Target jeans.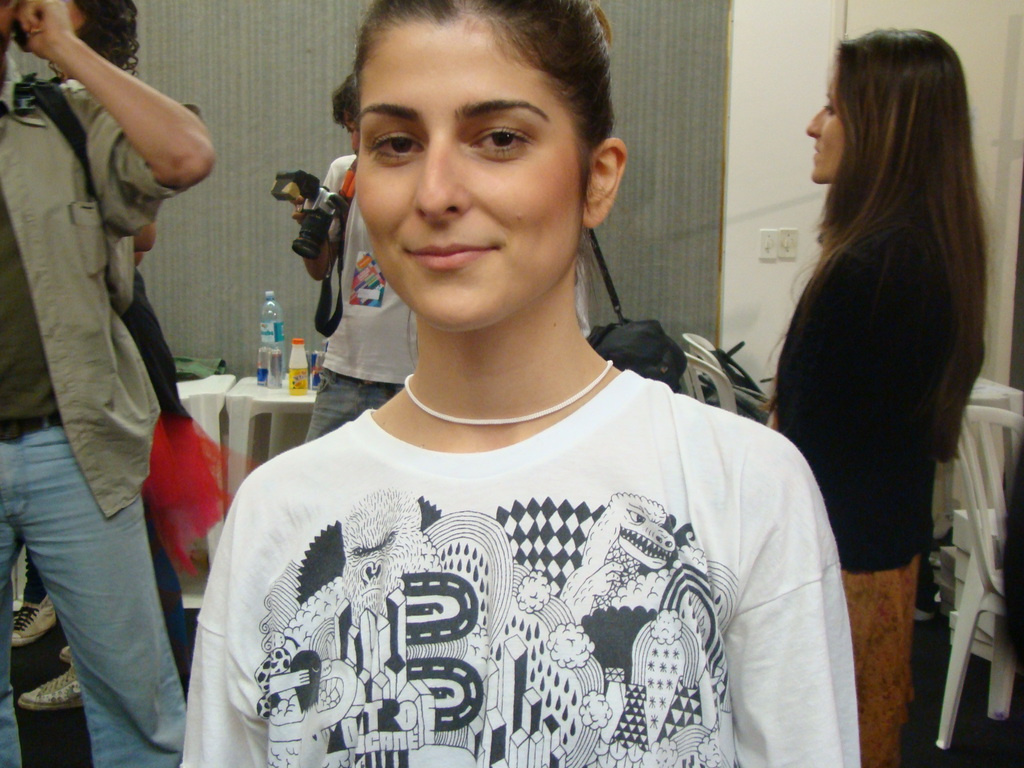
Target region: x1=17, y1=369, x2=220, y2=758.
